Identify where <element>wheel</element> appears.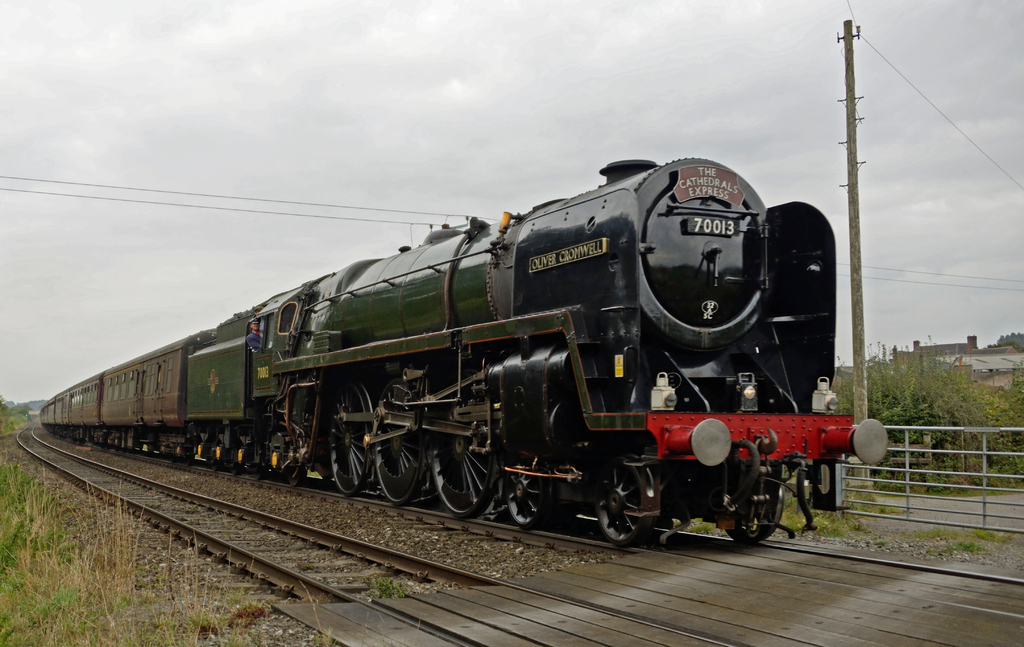
Appears at 728, 484, 785, 543.
